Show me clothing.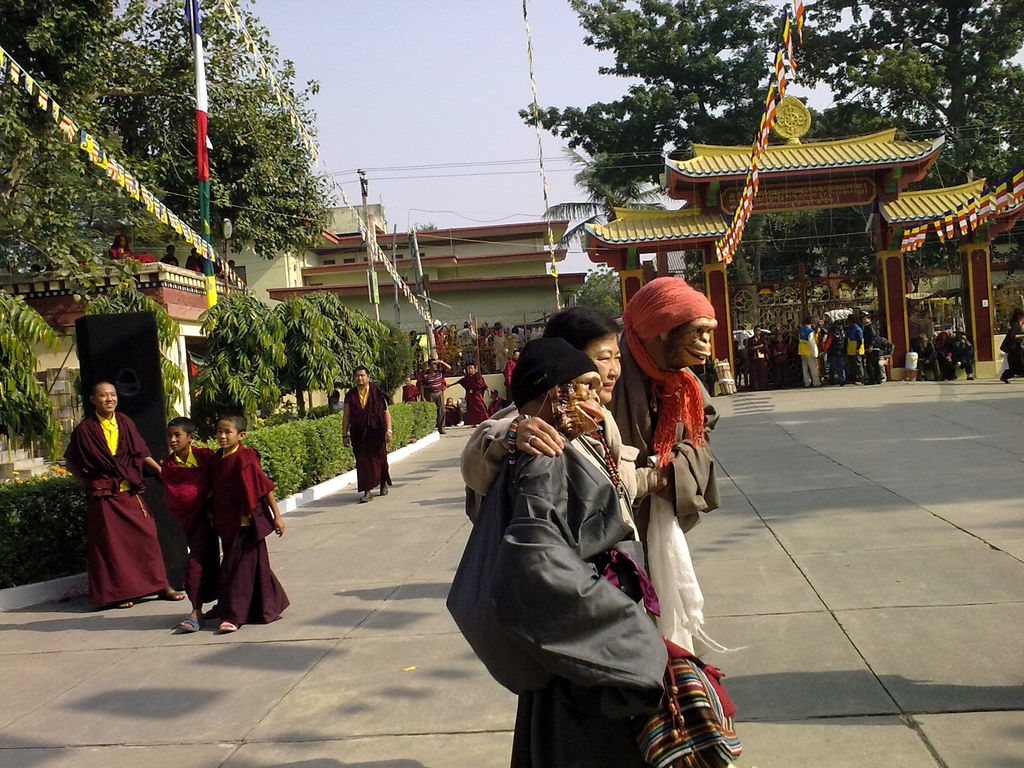
clothing is here: x1=463, y1=328, x2=476, y2=362.
